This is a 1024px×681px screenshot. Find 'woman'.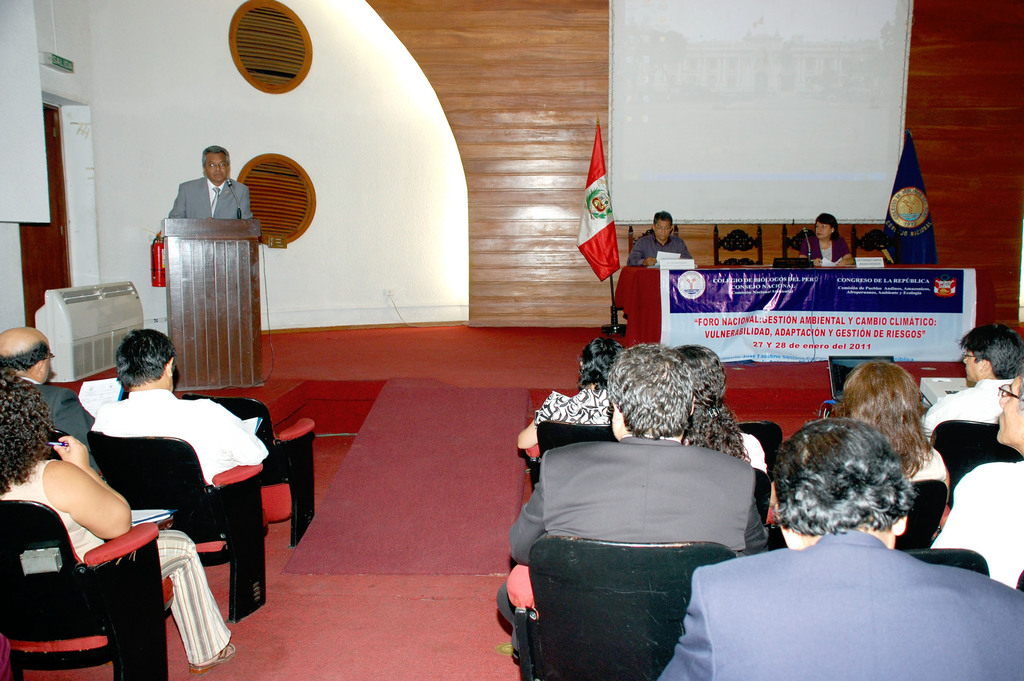
Bounding box: crop(829, 366, 952, 505).
